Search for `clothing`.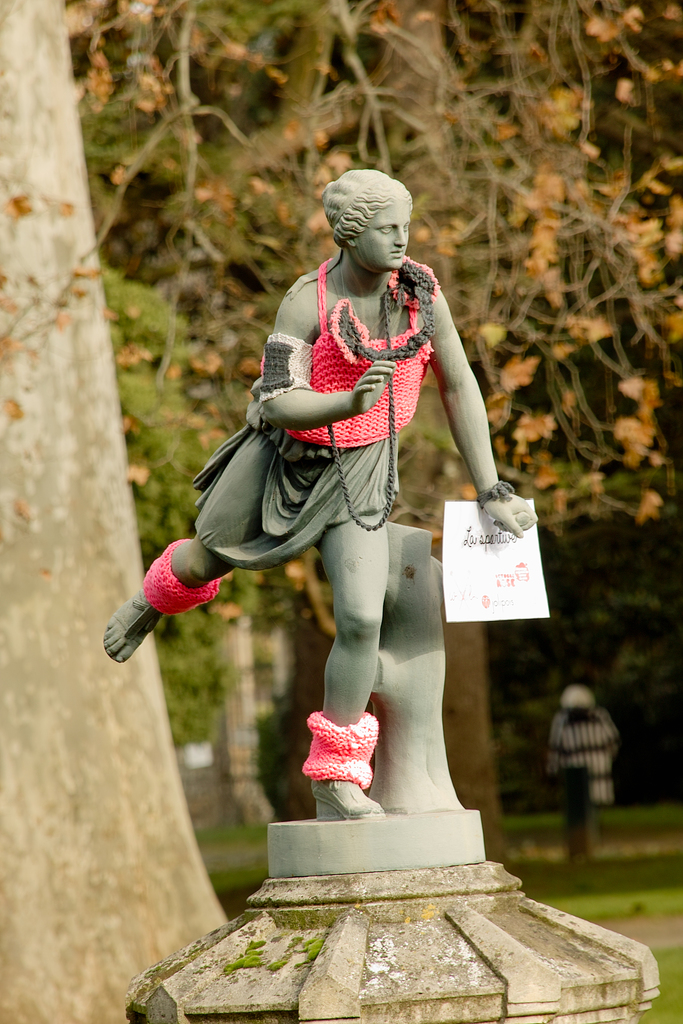
Found at [x1=191, y1=253, x2=434, y2=568].
